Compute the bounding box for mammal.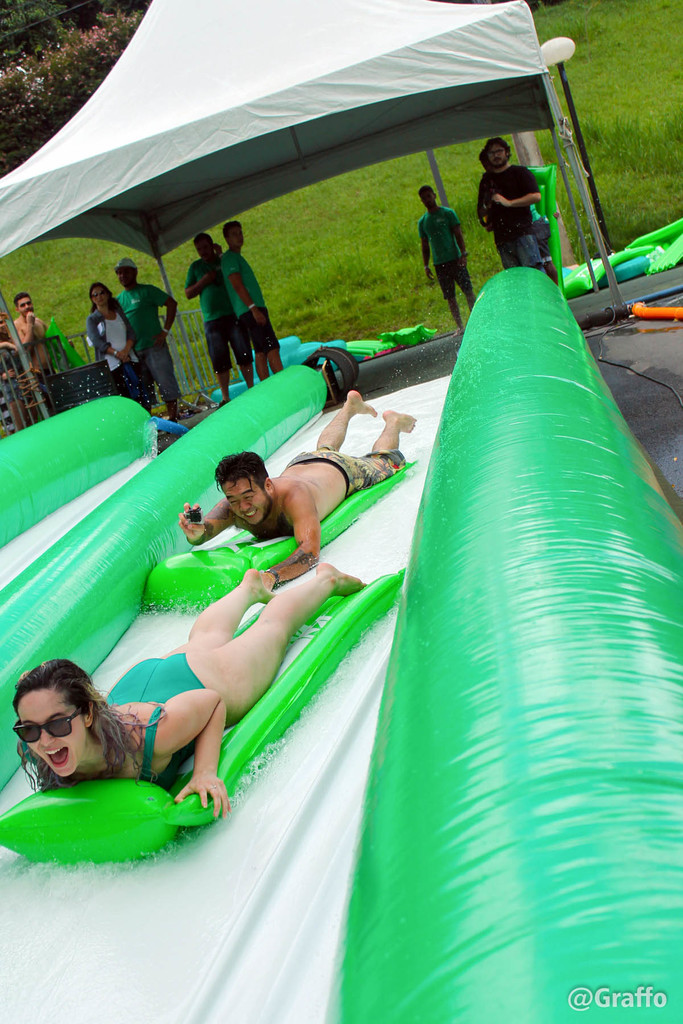
select_region(115, 257, 187, 415).
